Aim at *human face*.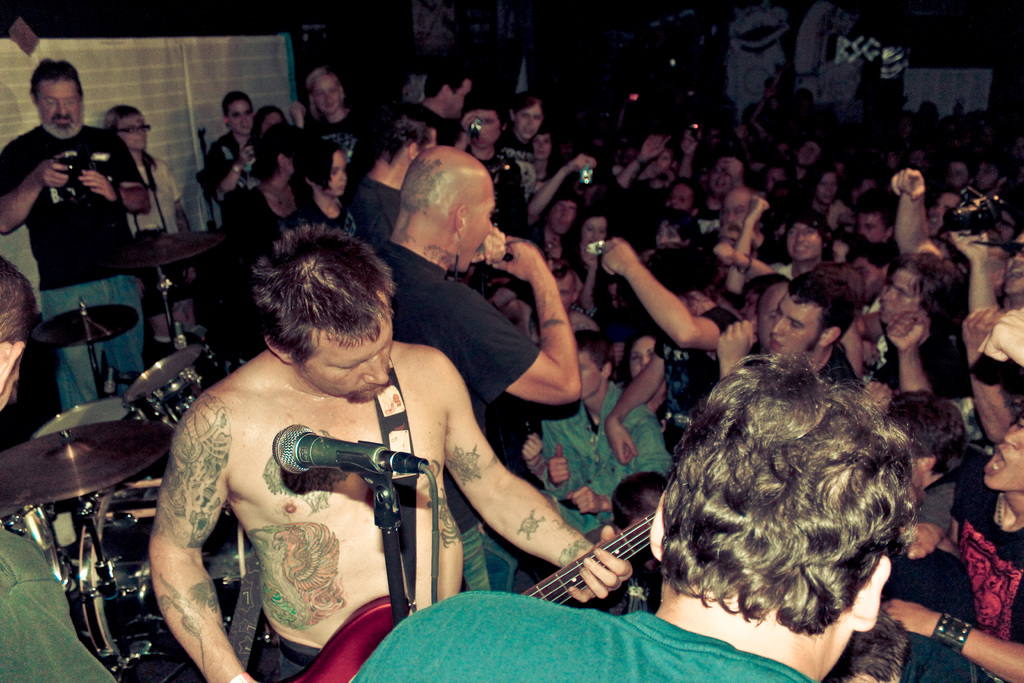
Aimed at (653, 151, 668, 168).
